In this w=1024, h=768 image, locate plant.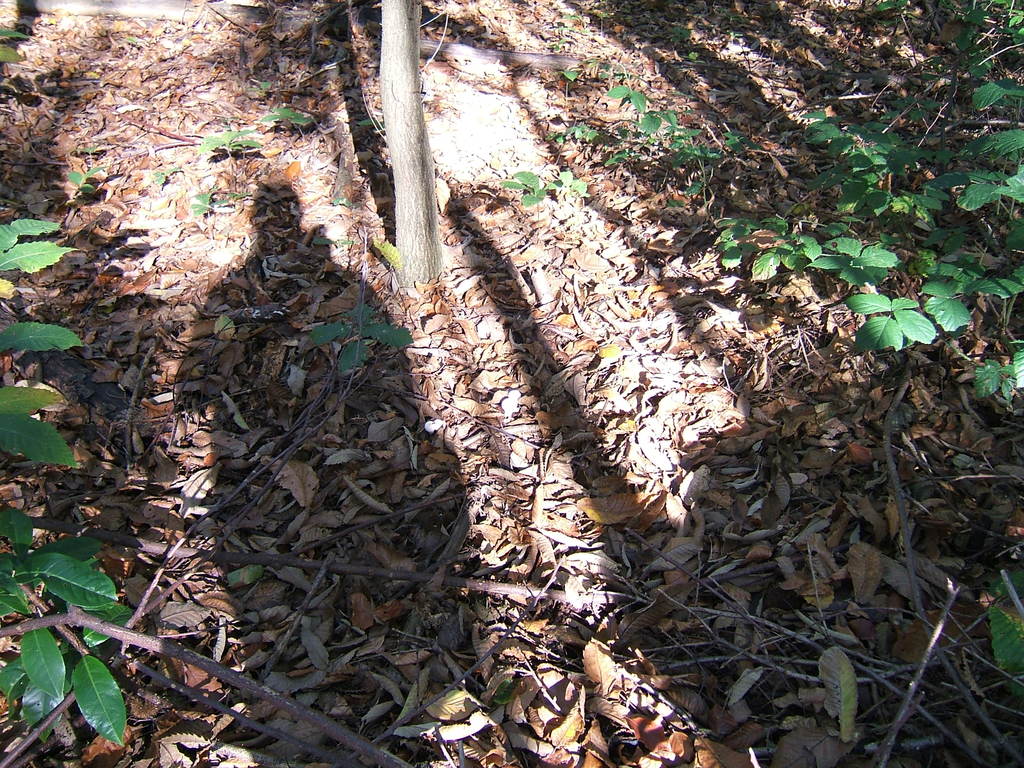
Bounding box: l=497, t=0, r=1023, b=406.
